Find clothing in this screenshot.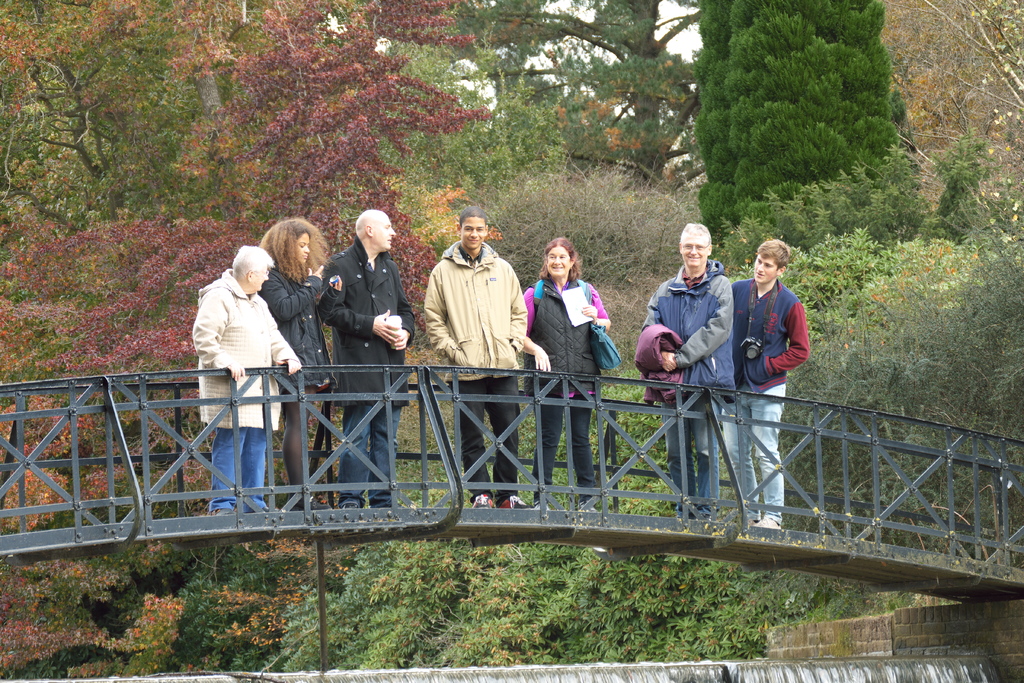
The bounding box for clothing is (734,277,812,527).
